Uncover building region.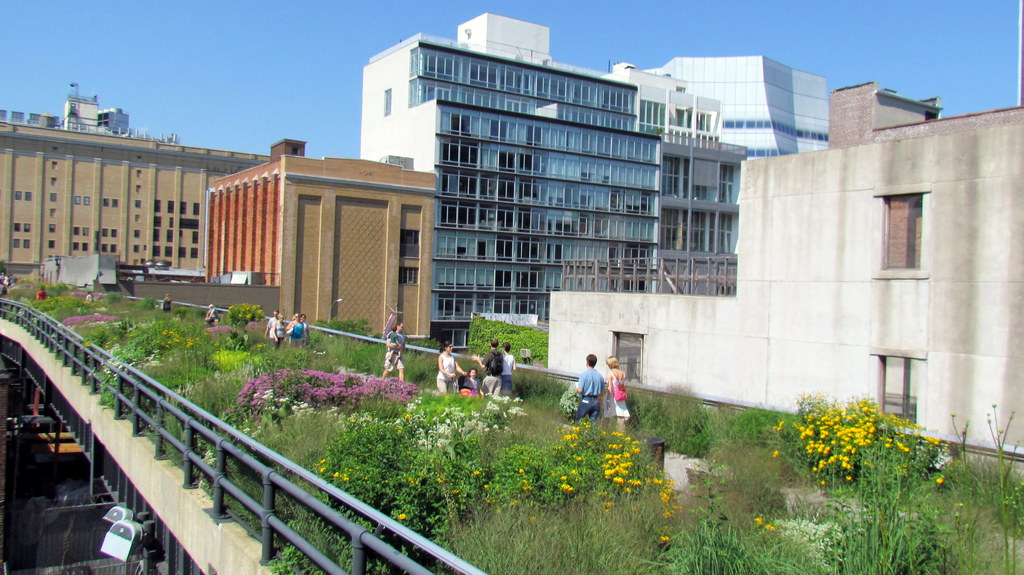
Uncovered: 362:15:724:361.
